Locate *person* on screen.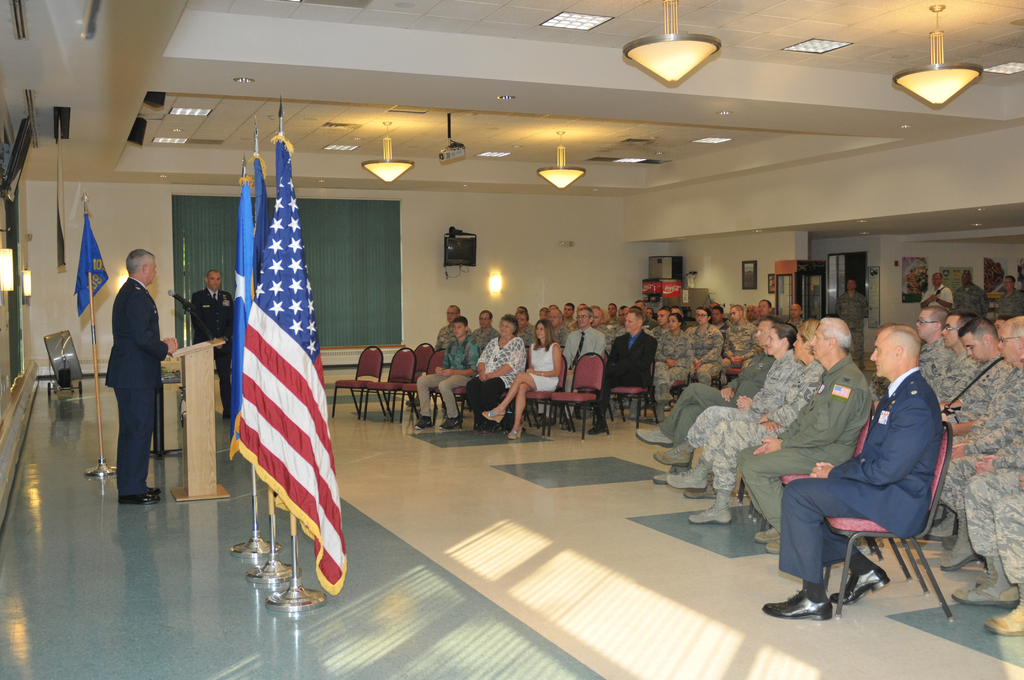
On screen at {"x1": 989, "y1": 269, "x2": 1023, "y2": 318}.
